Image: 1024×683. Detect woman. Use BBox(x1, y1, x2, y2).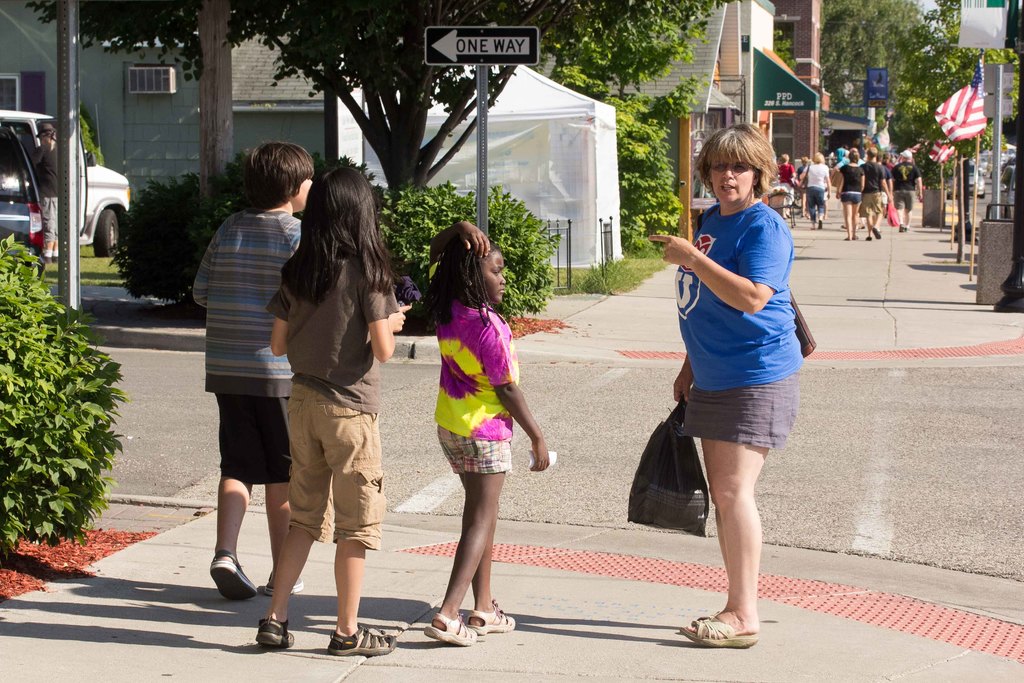
BBox(797, 156, 808, 219).
